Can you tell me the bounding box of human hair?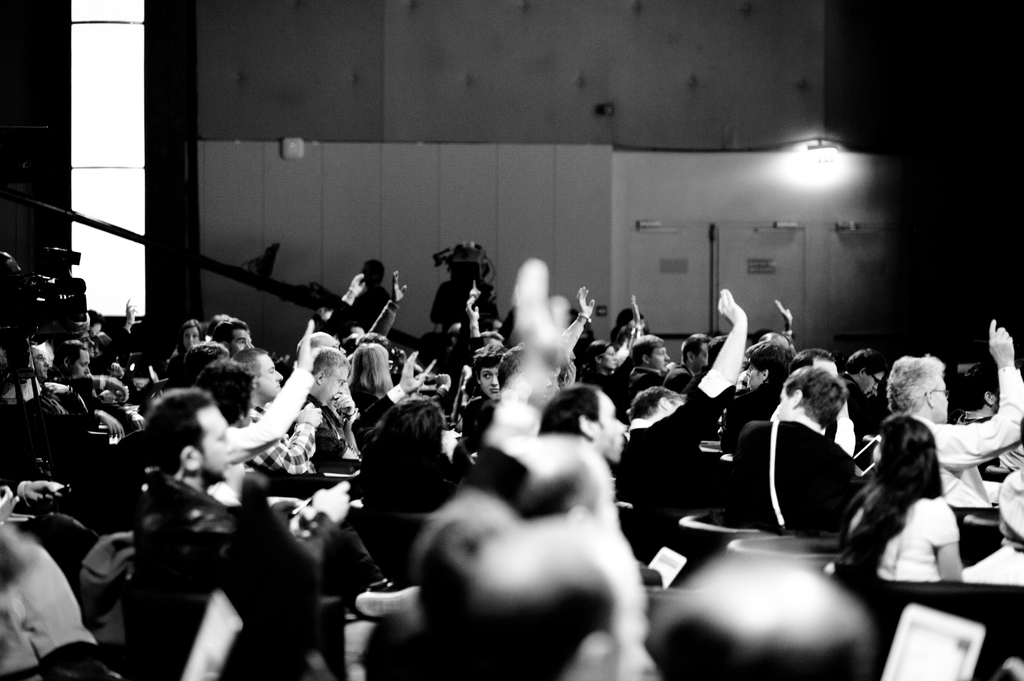
[x1=353, y1=338, x2=397, y2=394].
